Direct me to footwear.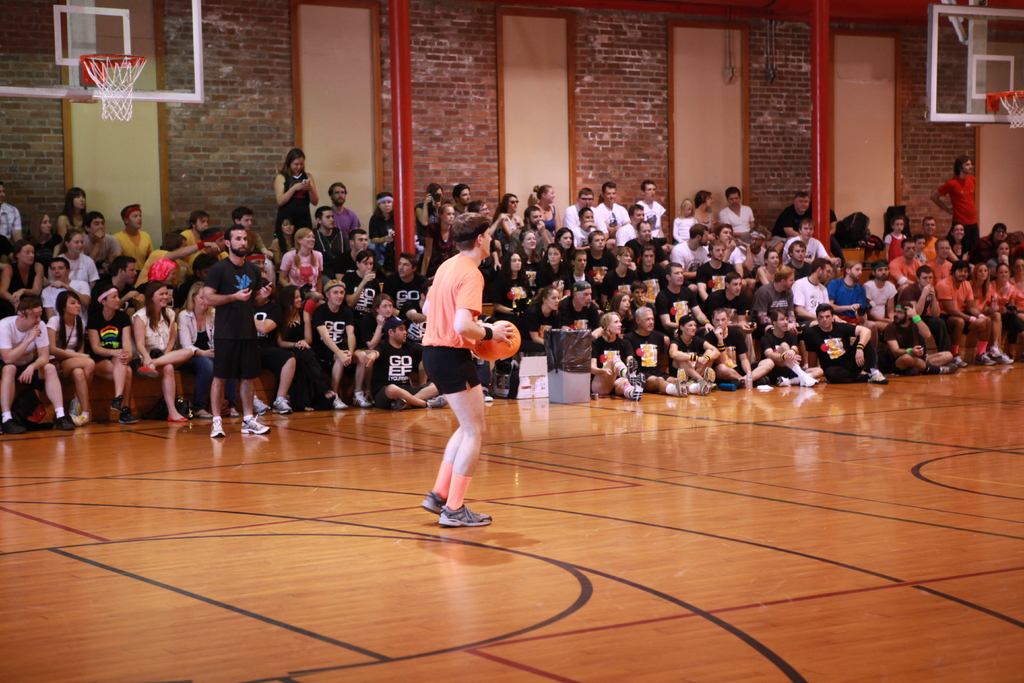
Direction: region(697, 368, 717, 397).
